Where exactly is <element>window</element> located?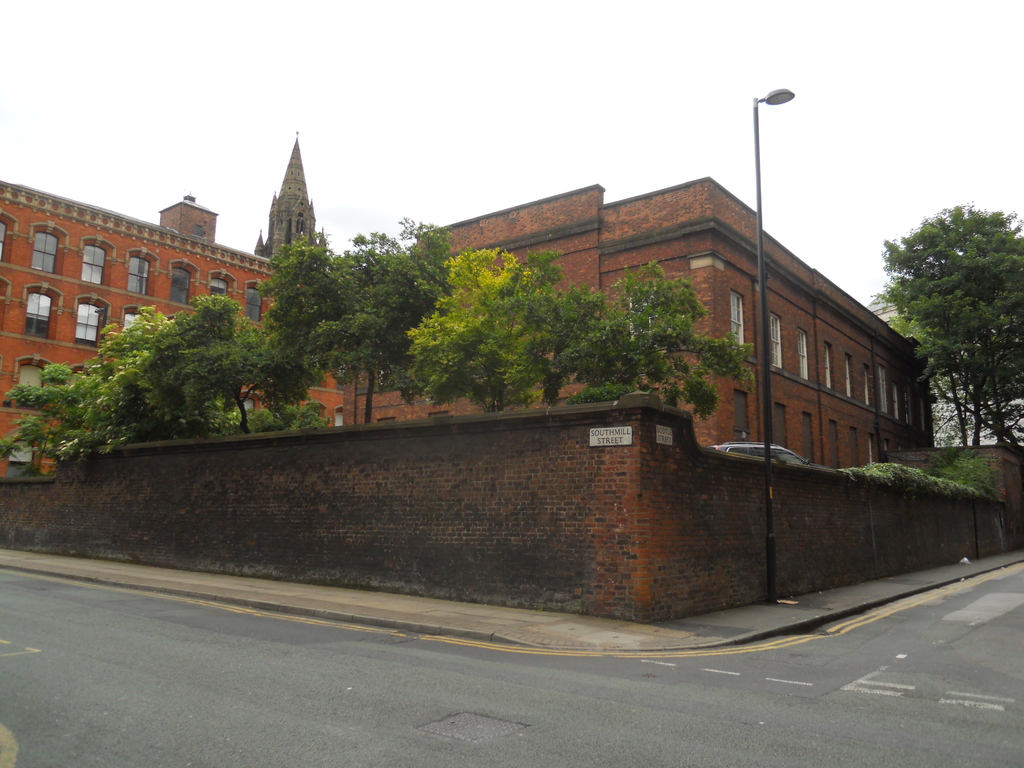
Its bounding box is (825,346,830,387).
